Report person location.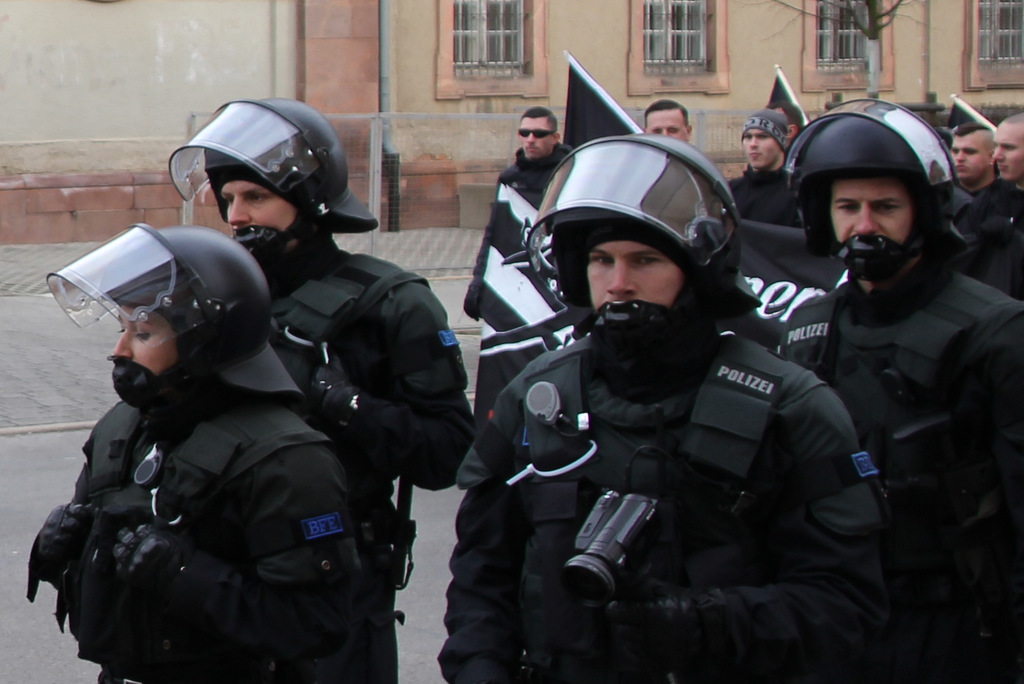
Report: [166, 98, 470, 683].
